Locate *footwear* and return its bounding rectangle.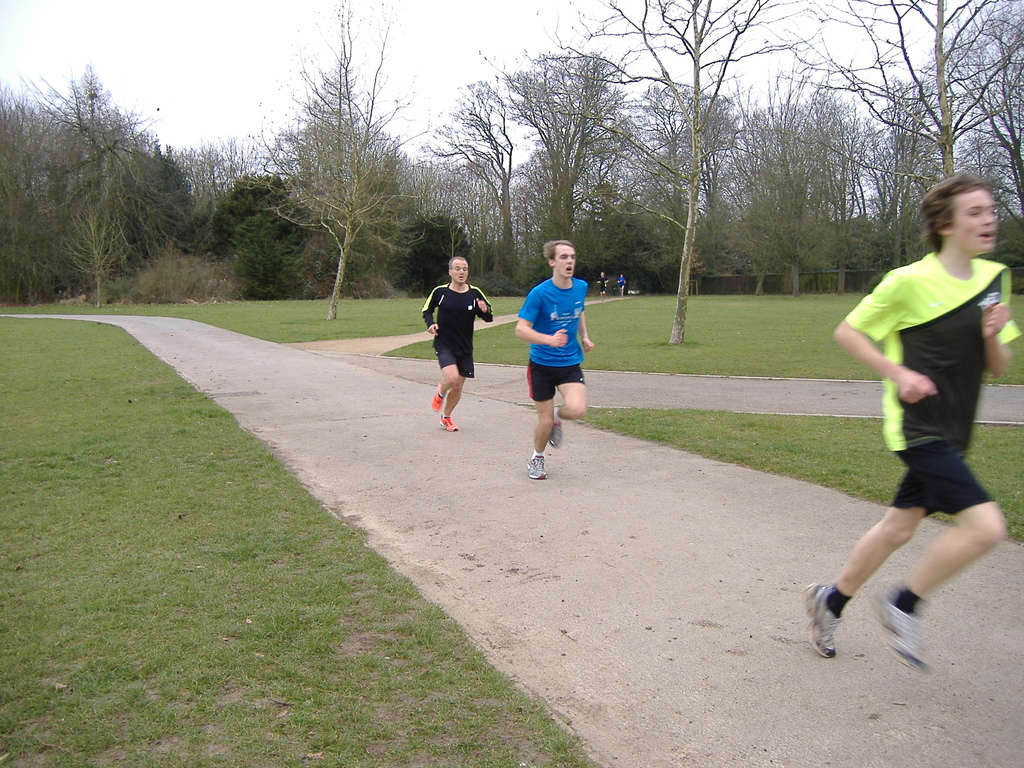
x1=801, y1=586, x2=840, y2=659.
